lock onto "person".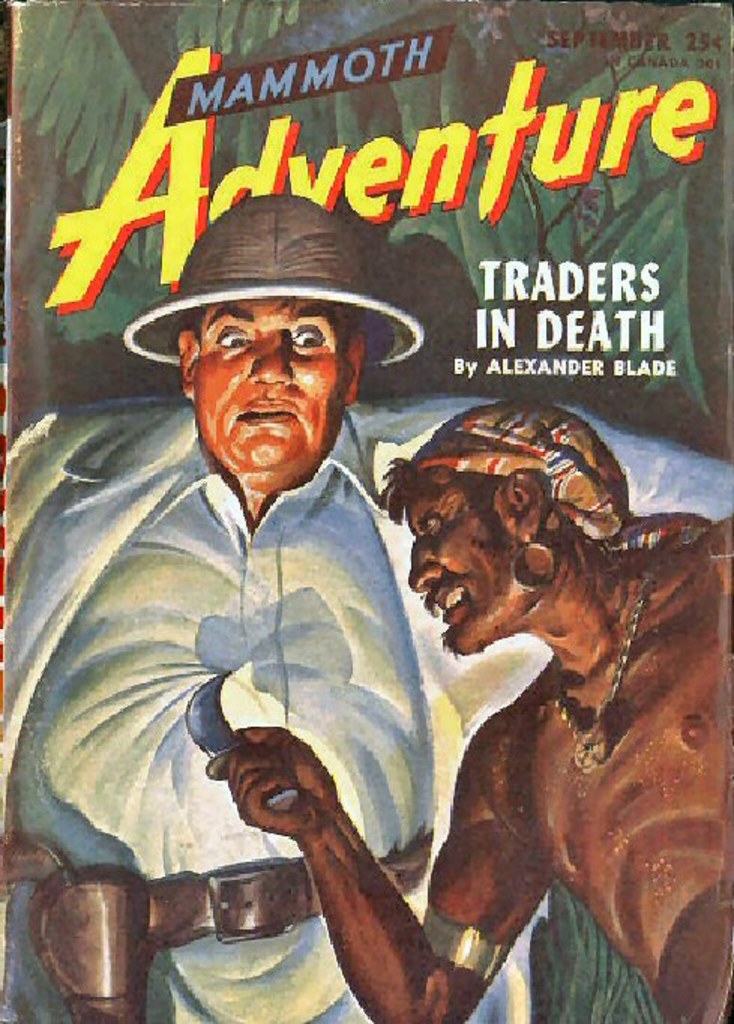
Locked: 0/191/732/1022.
